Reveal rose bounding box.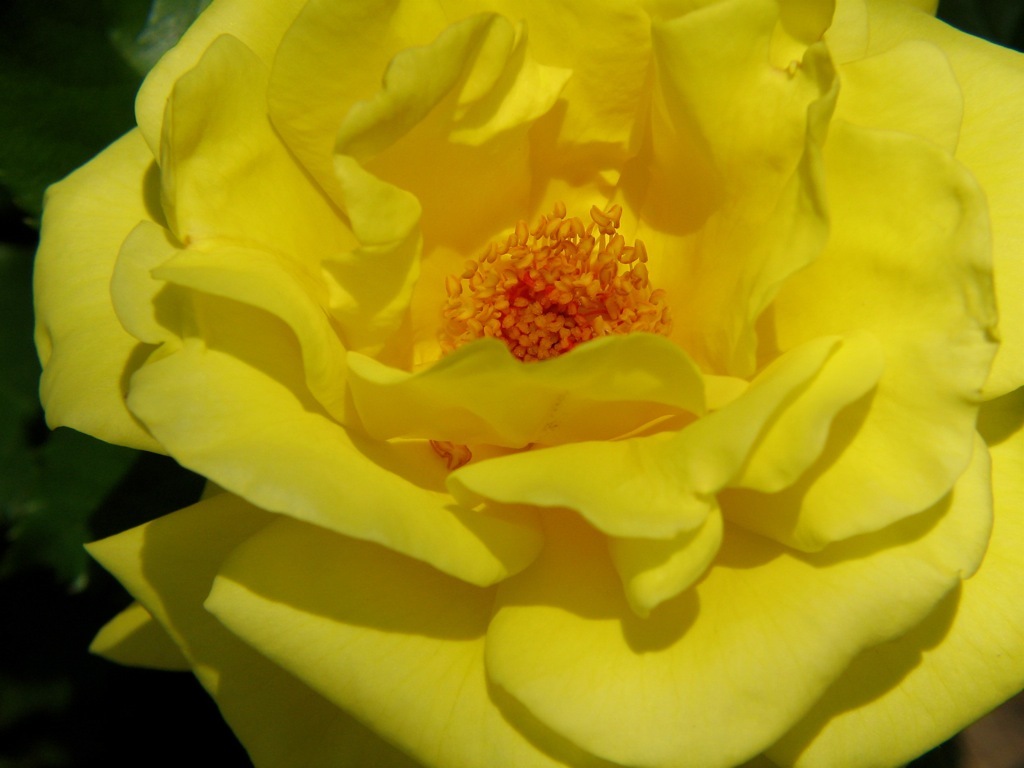
Revealed: [37,0,1023,767].
